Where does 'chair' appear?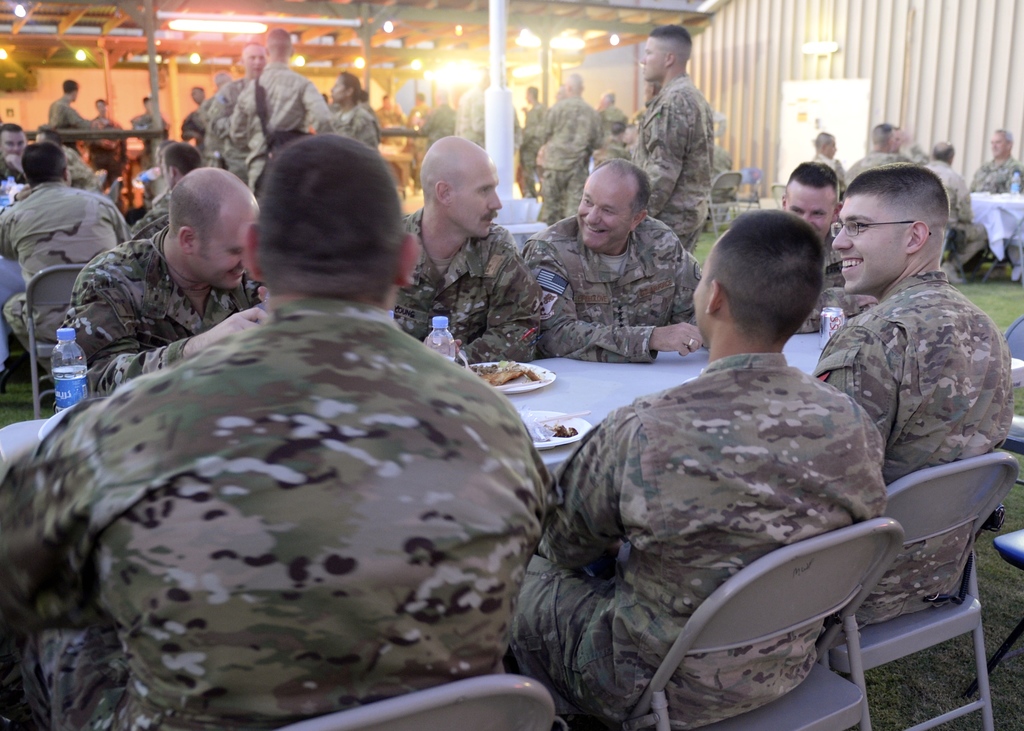
Appears at select_region(17, 262, 89, 422).
